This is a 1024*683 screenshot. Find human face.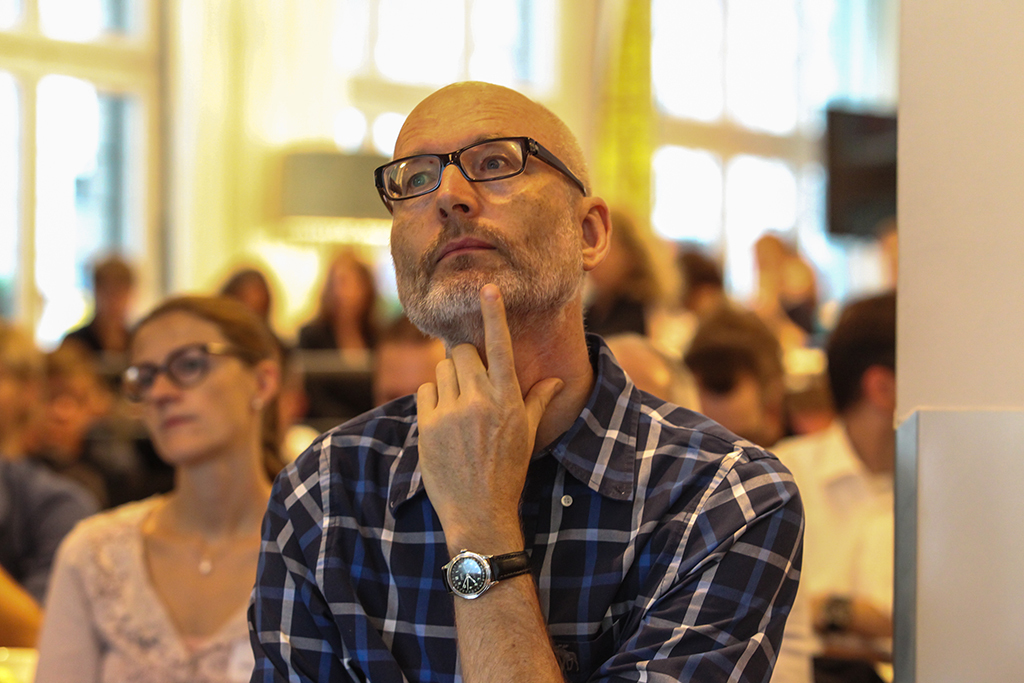
Bounding box: box=[233, 275, 270, 308].
